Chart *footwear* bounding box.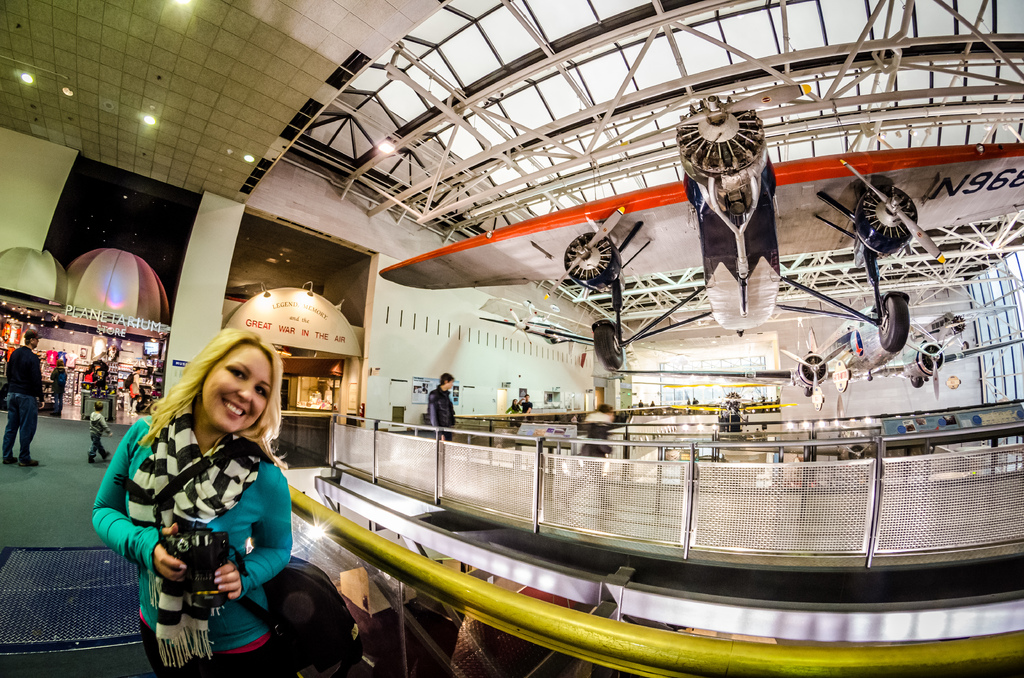
Charted: left=87, top=457, right=97, bottom=466.
